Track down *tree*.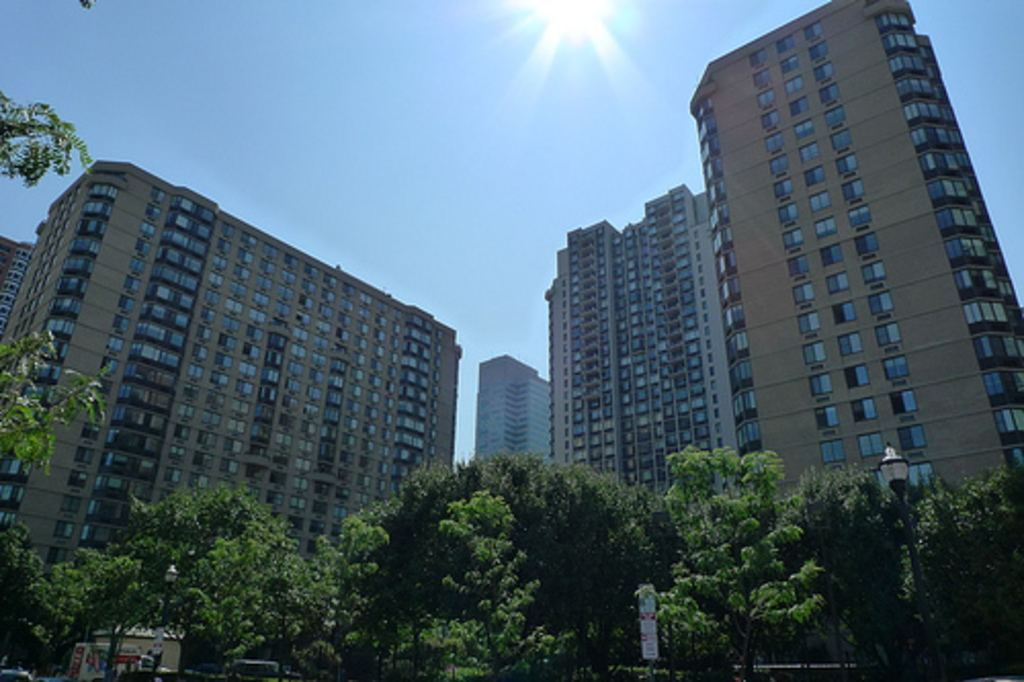
Tracked to (left=0, top=319, right=106, bottom=485).
